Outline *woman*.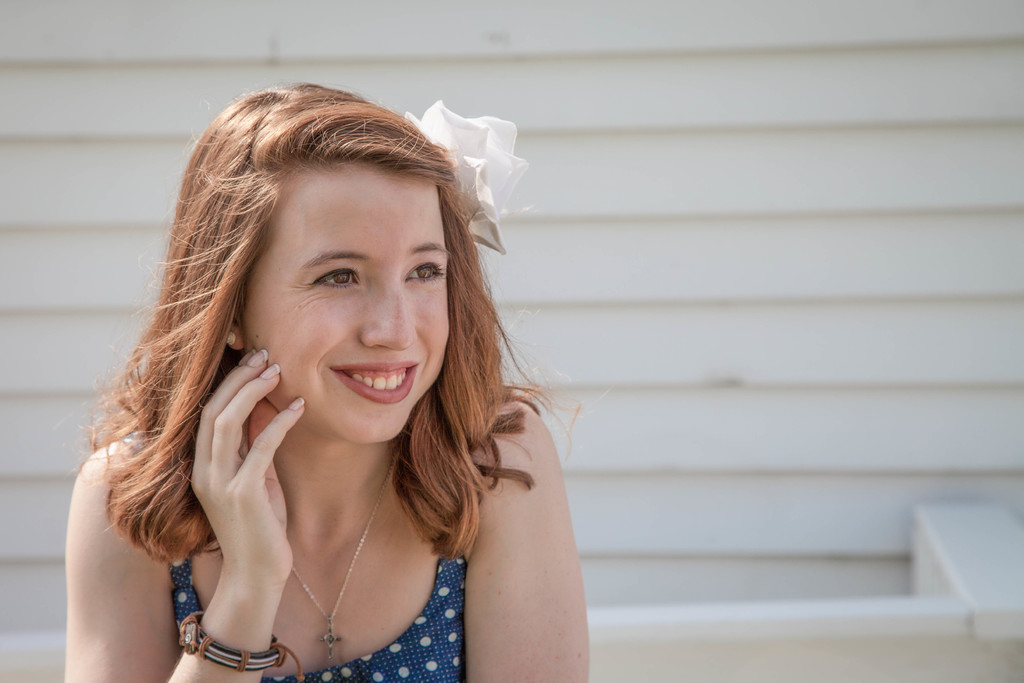
Outline: detection(79, 87, 629, 680).
